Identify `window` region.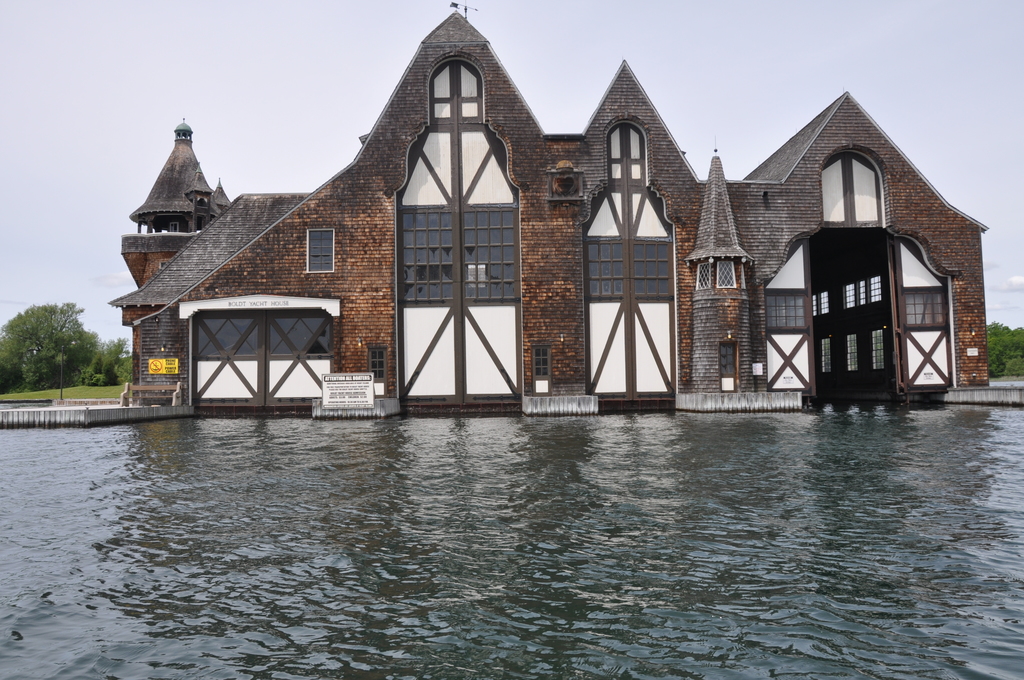
Region: left=766, top=293, right=806, bottom=325.
